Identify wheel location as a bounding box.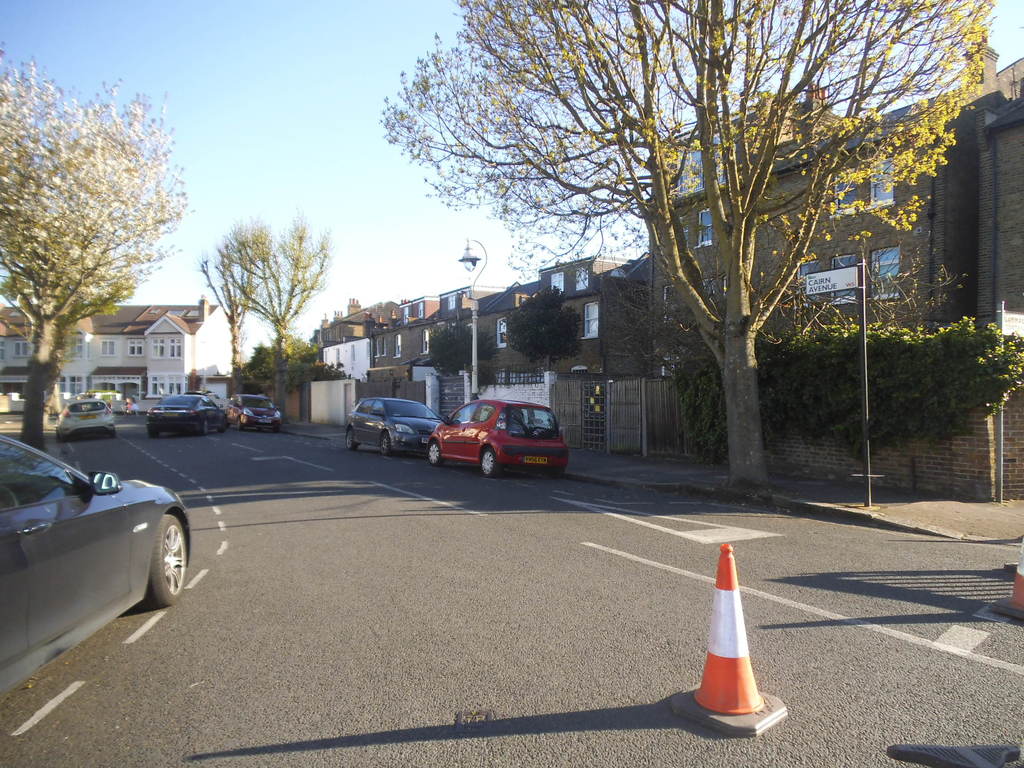
(480, 446, 504, 481).
